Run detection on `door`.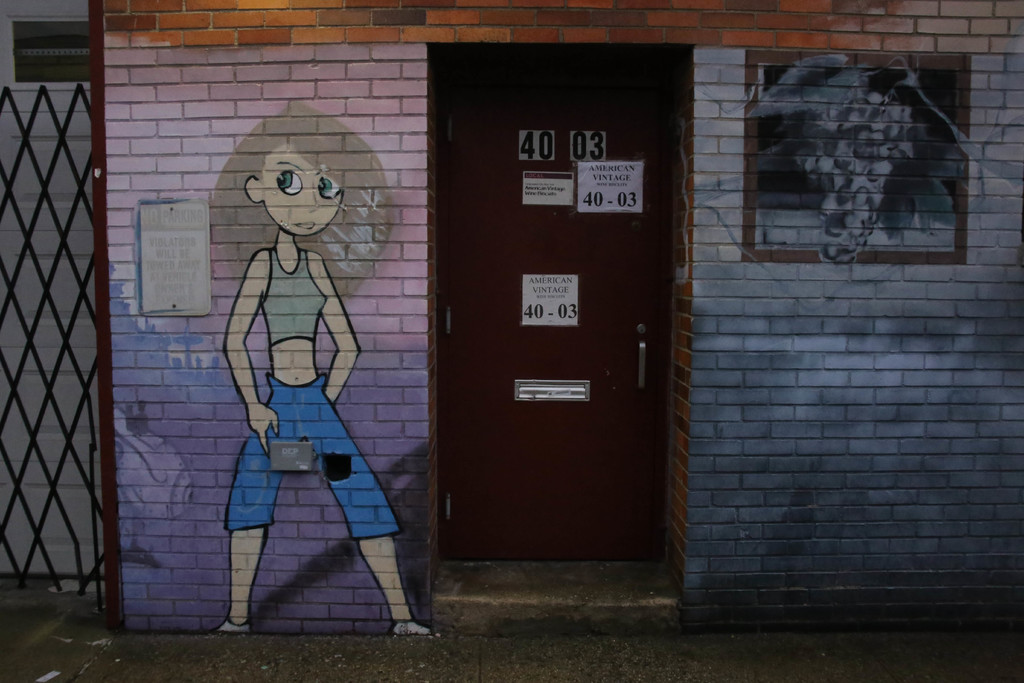
Result: {"x1": 431, "y1": 67, "x2": 686, "y2": 577}.
